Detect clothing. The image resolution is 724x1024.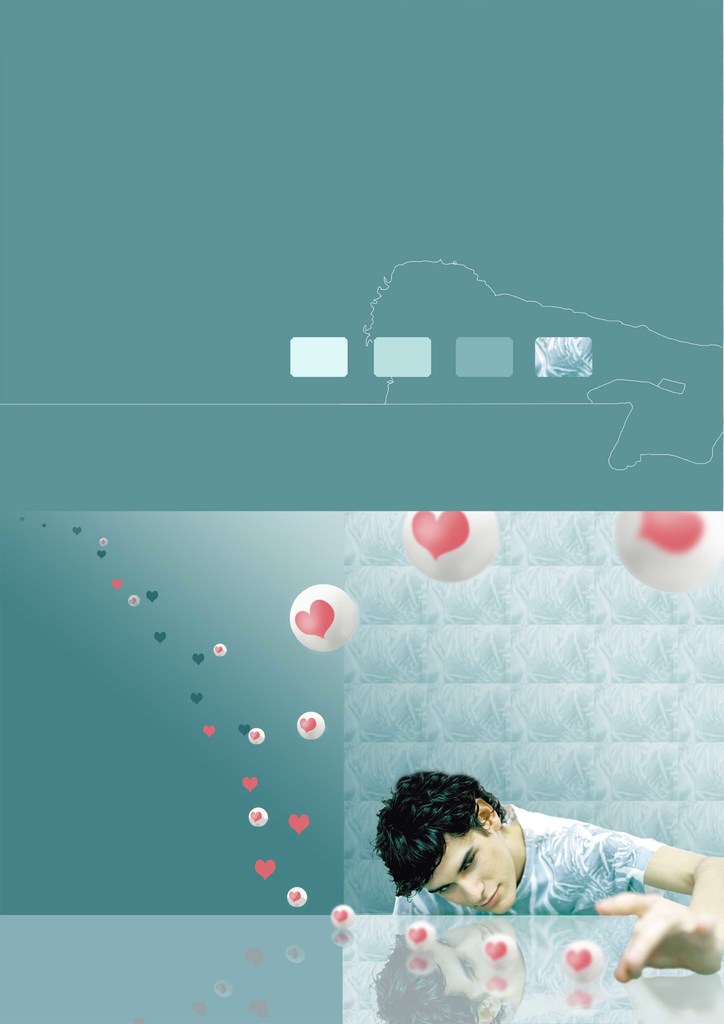
[left=394, top=806, right=670, bottom=1023].
